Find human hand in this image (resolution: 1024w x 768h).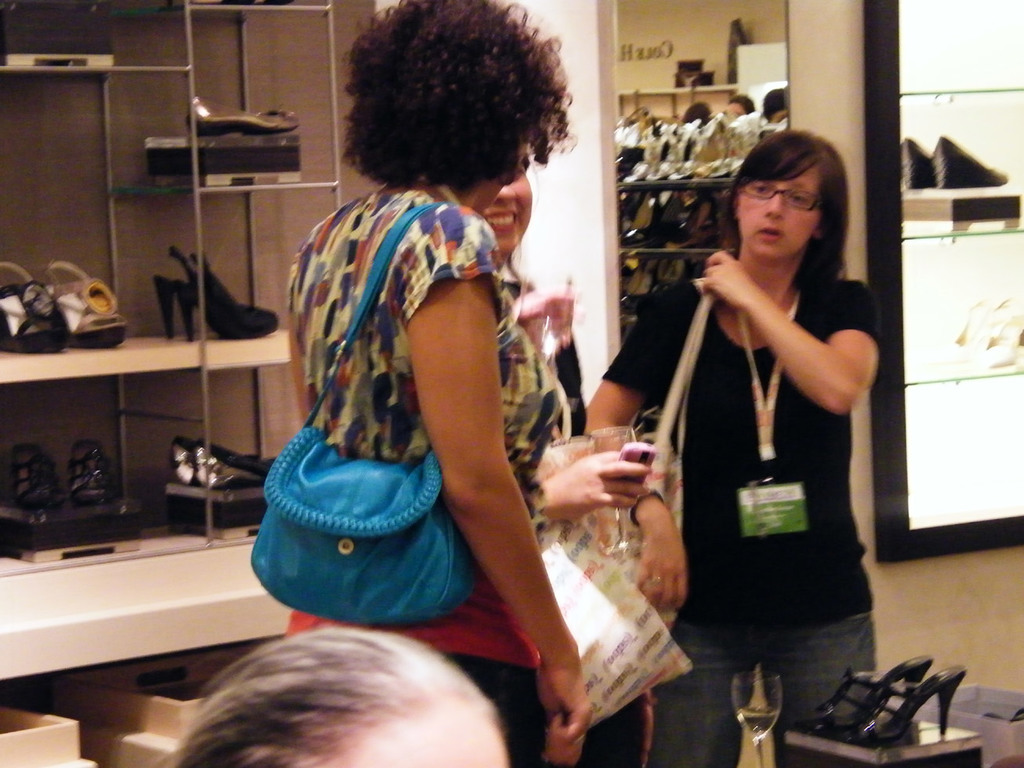
rect(526, 428, 689, 538).
